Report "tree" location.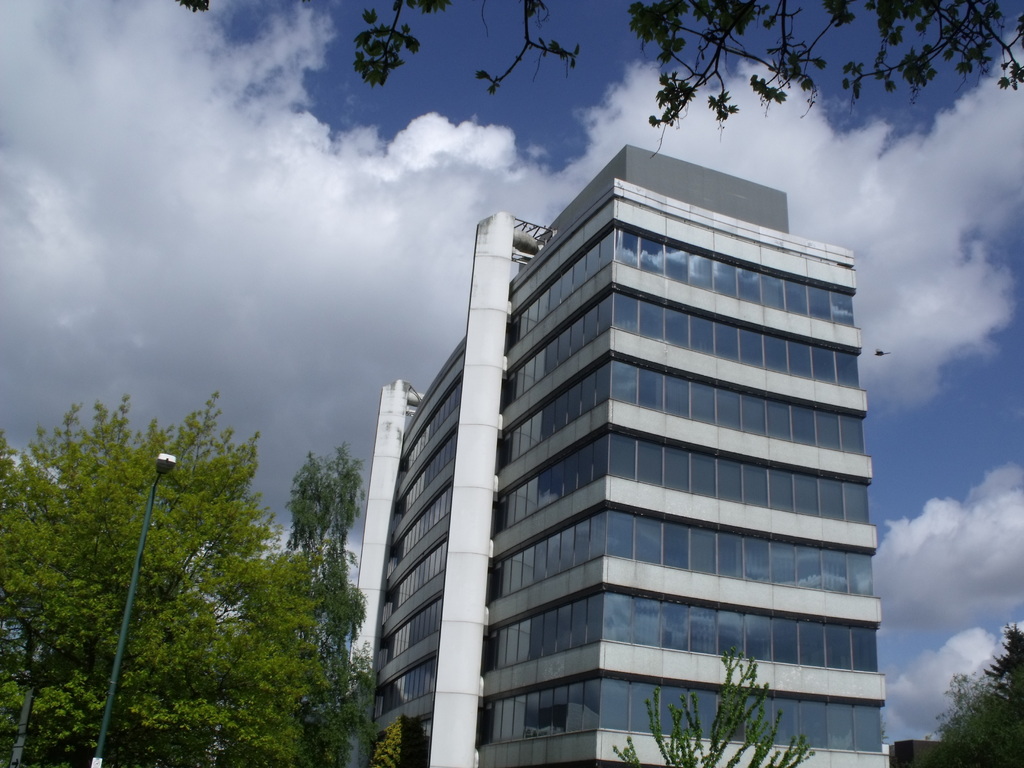
Report: BBox(358, 0, 1023, 146).
